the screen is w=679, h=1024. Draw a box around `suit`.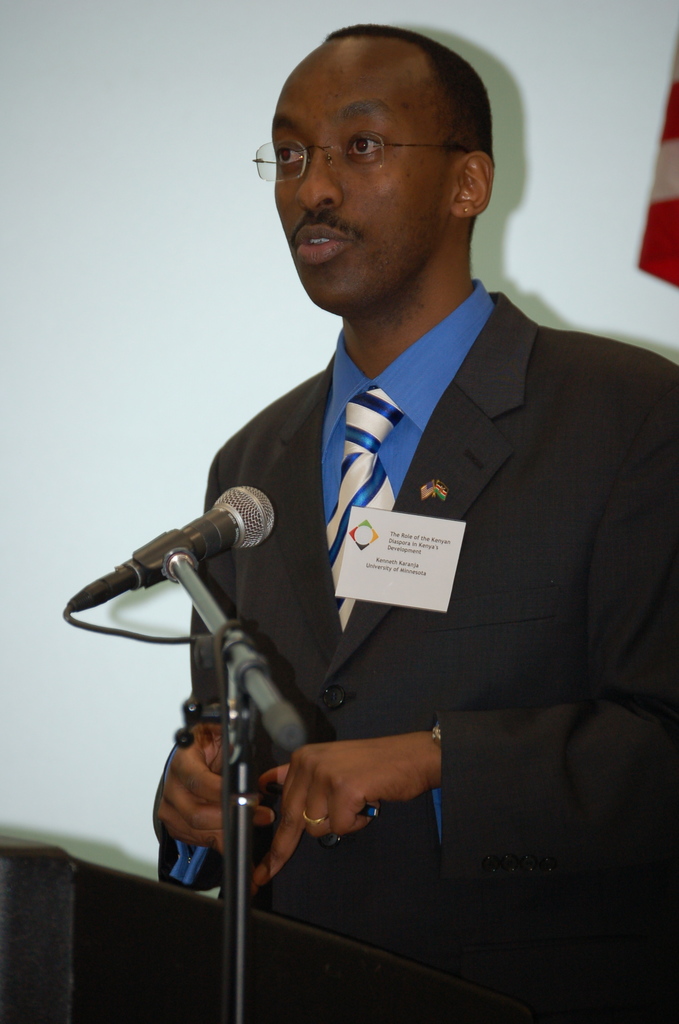
box=[189, 293, 678, 1023].
